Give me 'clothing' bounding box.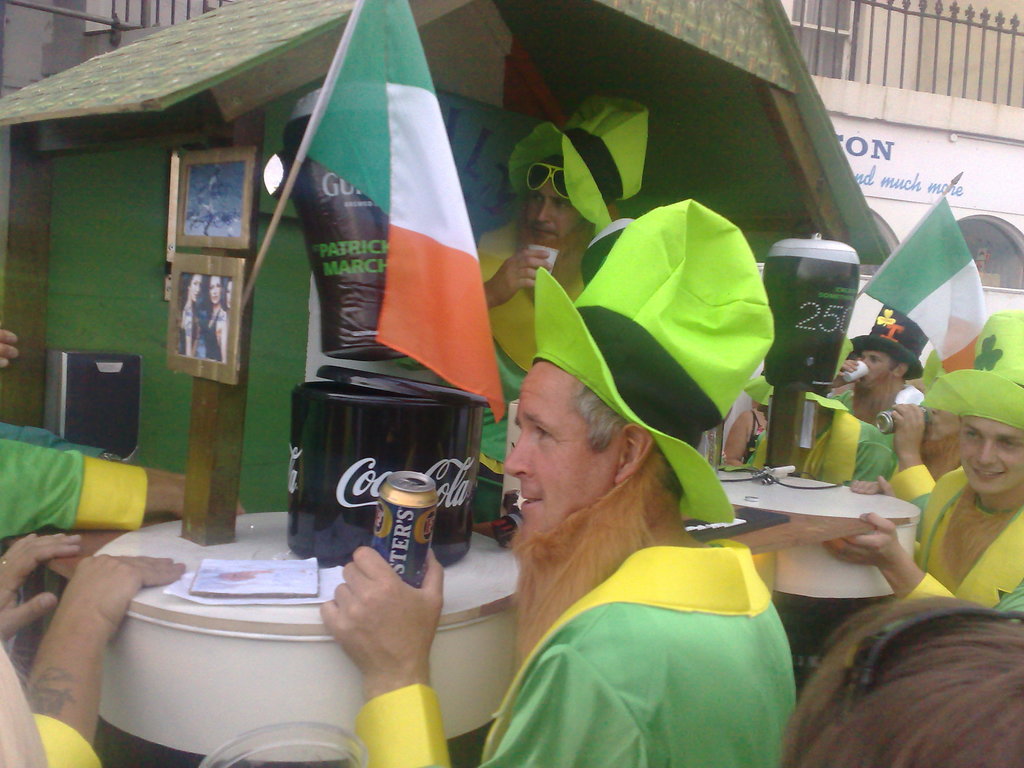
bbox(0, 435, 142, 541).
